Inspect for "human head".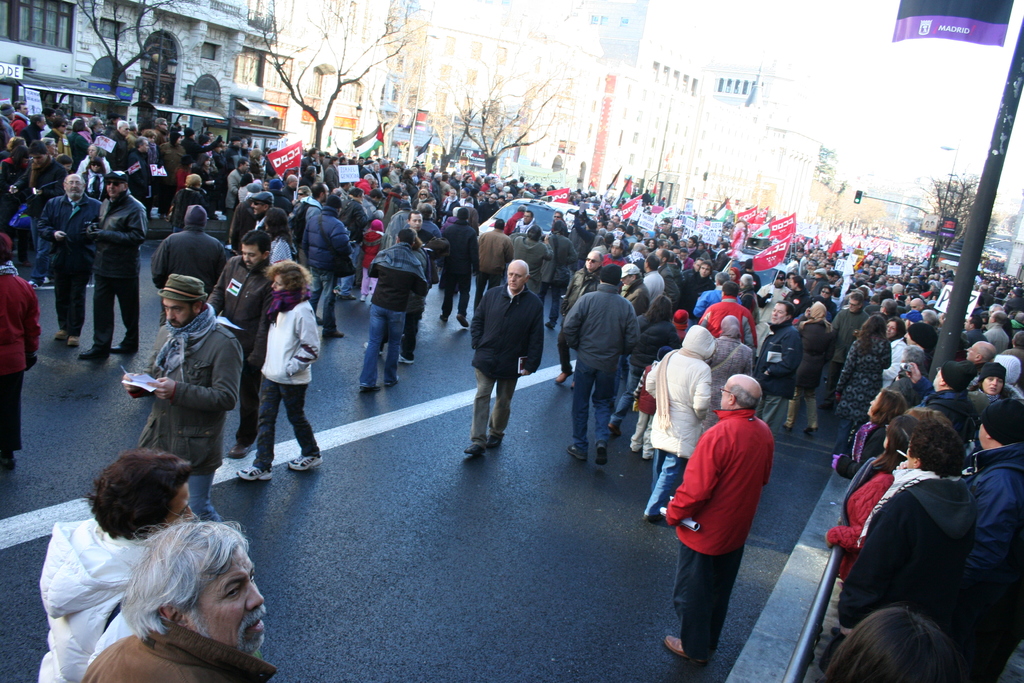
Inspection: bbox(237, 228, 274, 273).
